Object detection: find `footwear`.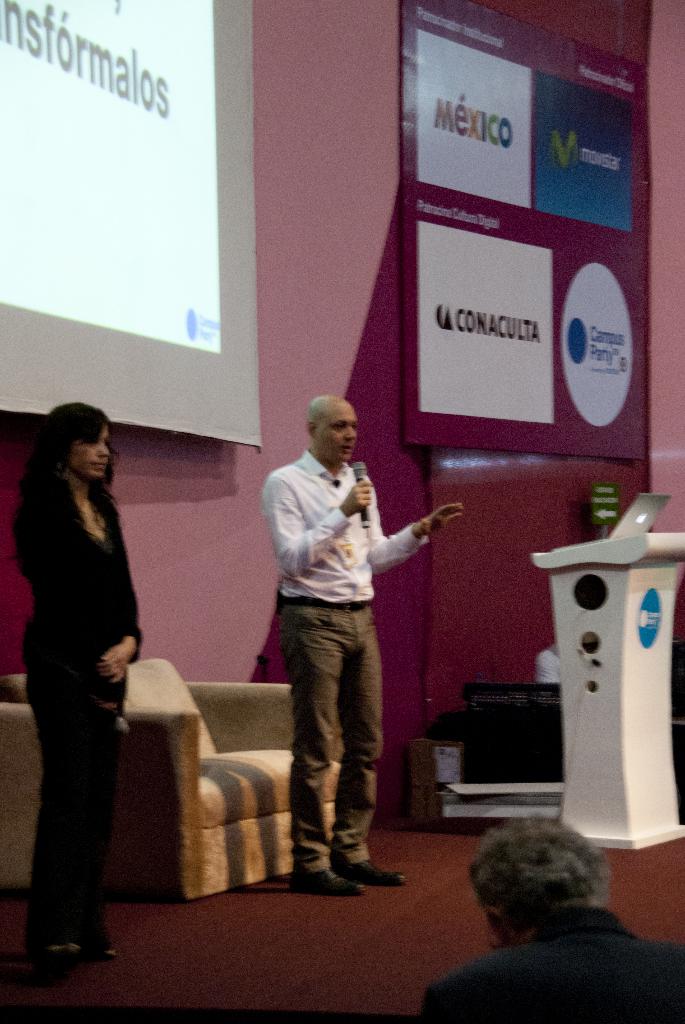
x1=89, y1=947, x2=115, y2=965.
